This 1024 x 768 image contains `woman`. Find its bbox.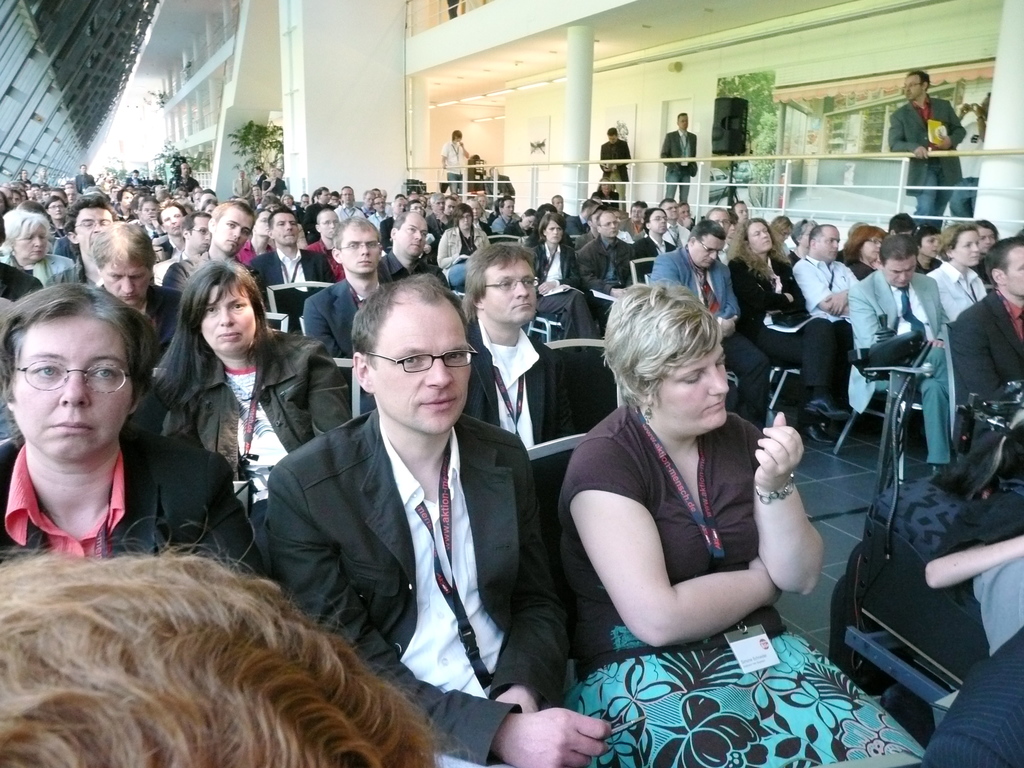
(left=0, top=206, right=77, bottom=294).
